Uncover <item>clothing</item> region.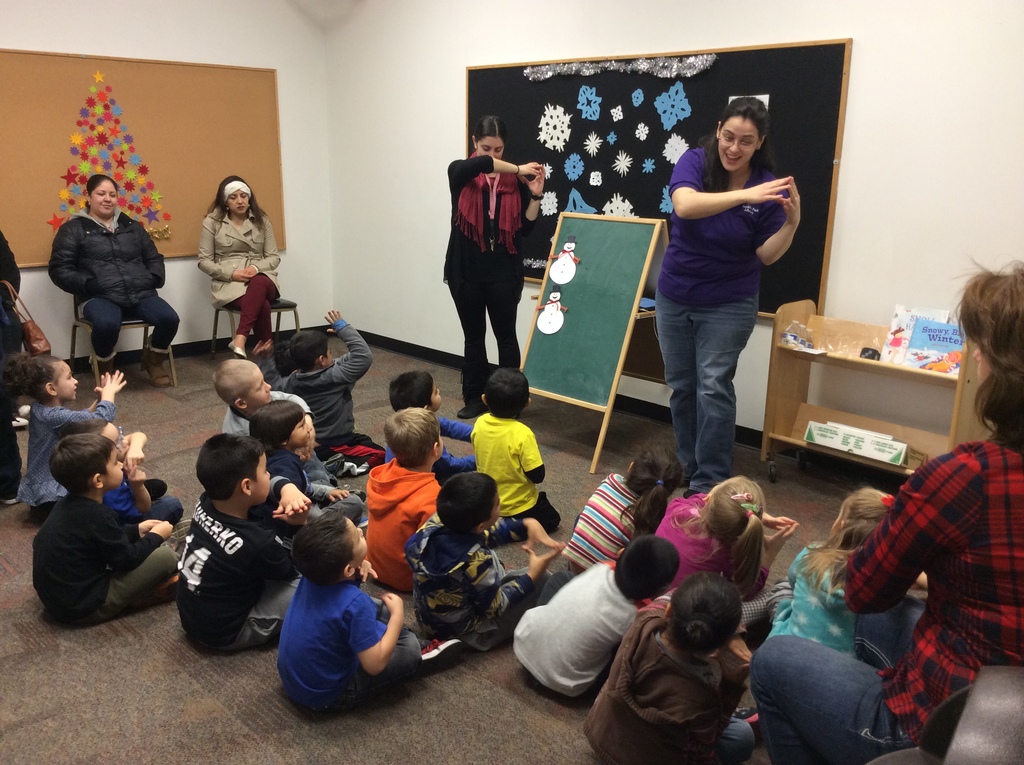
Uncovered: x1=217 y1=391 x2=326 y2=498.
